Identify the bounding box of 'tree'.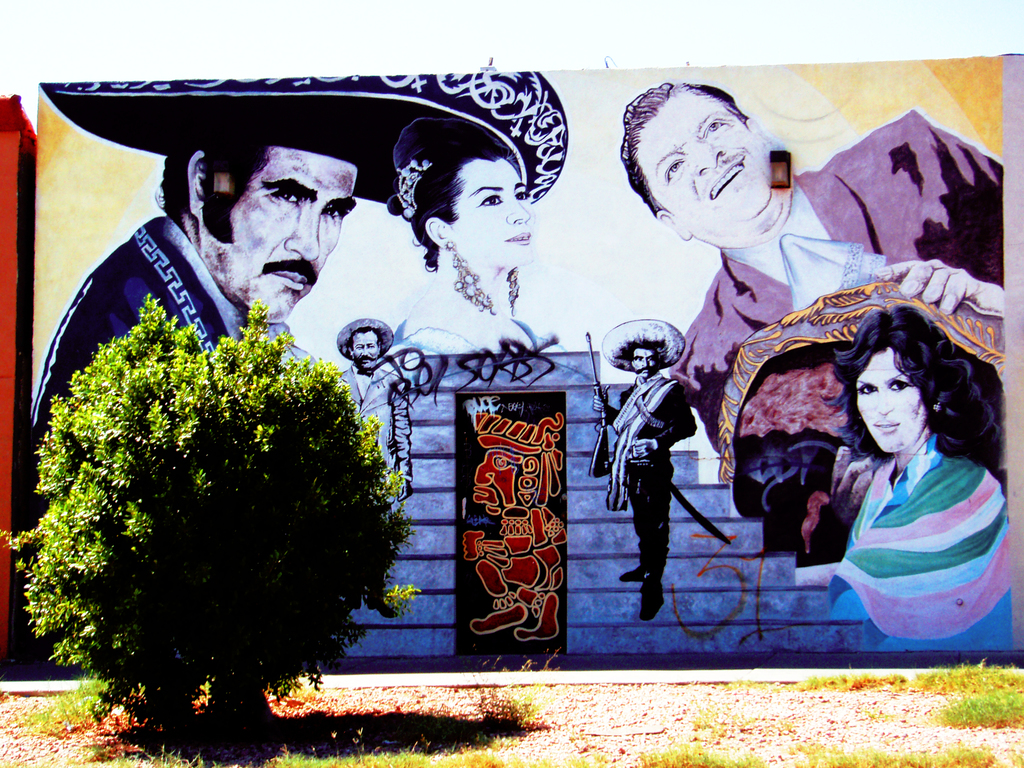
box=[0, 278, 419, 730].
